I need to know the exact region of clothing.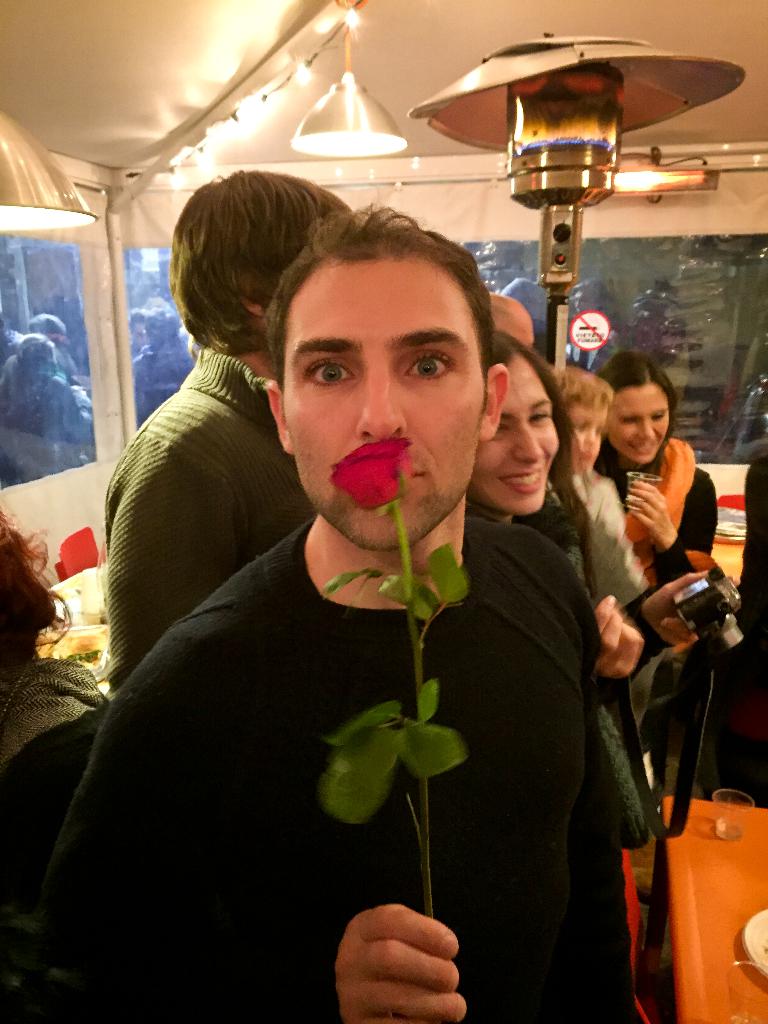
Region: [x1=0, y1=645, x2=47, y2=1023].
